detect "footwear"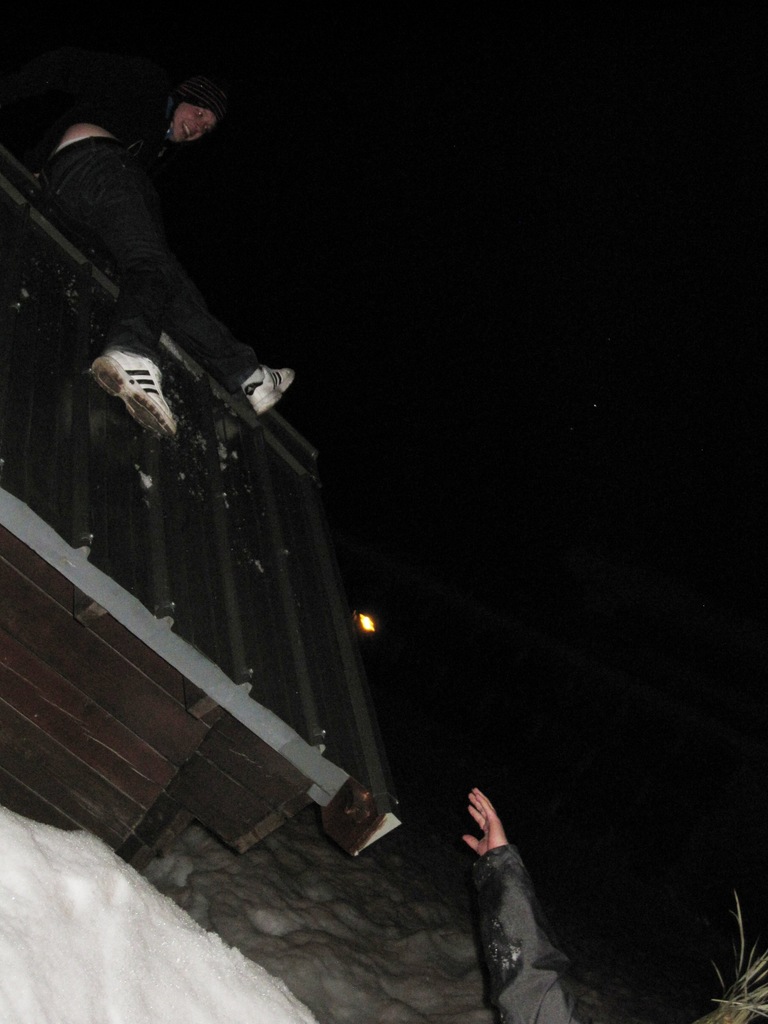
{"left": 243, "top": 368, "right": 303, "bottom": 417}
